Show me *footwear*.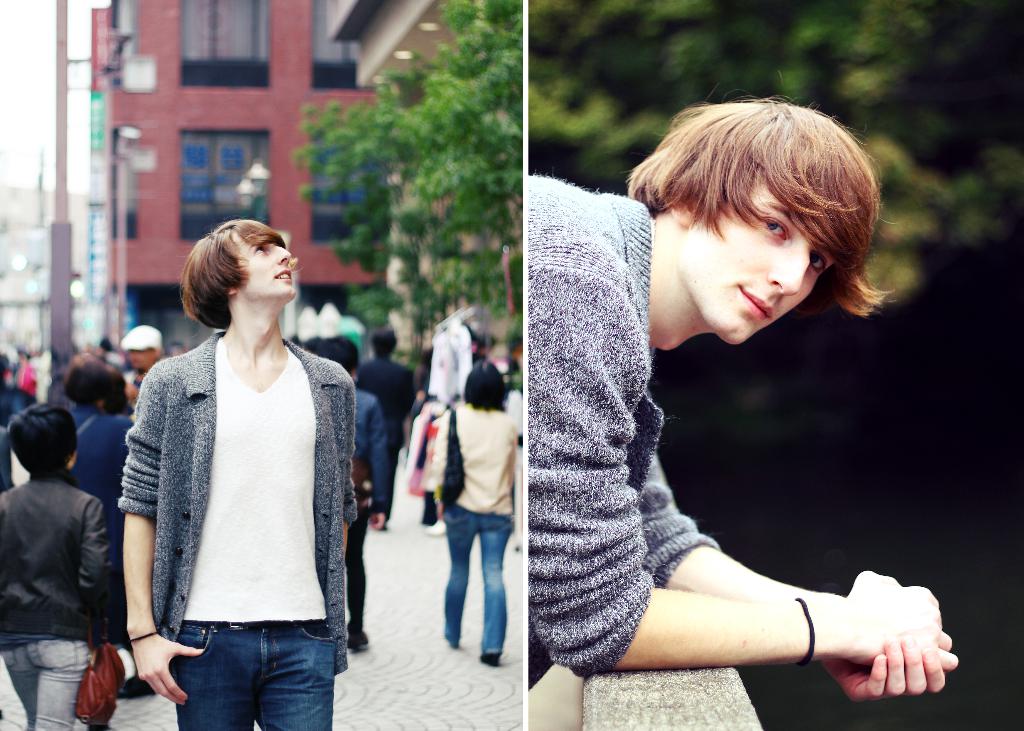
*footwear* is here: [477, 650, 500, 667].
